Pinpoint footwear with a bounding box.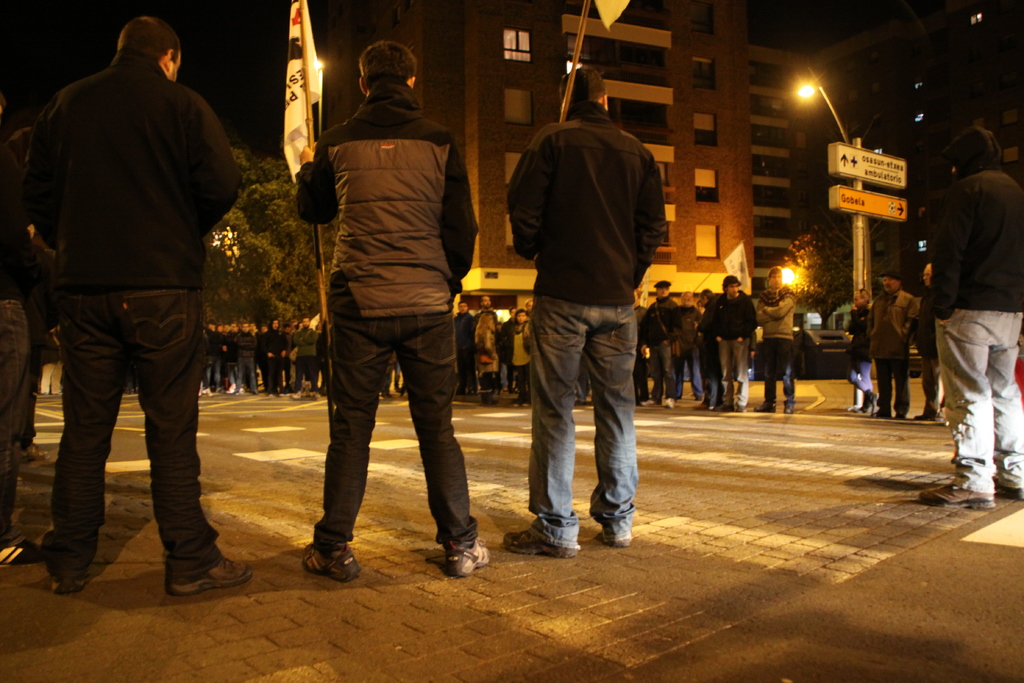
BBox(597, 536, 630, 547).
